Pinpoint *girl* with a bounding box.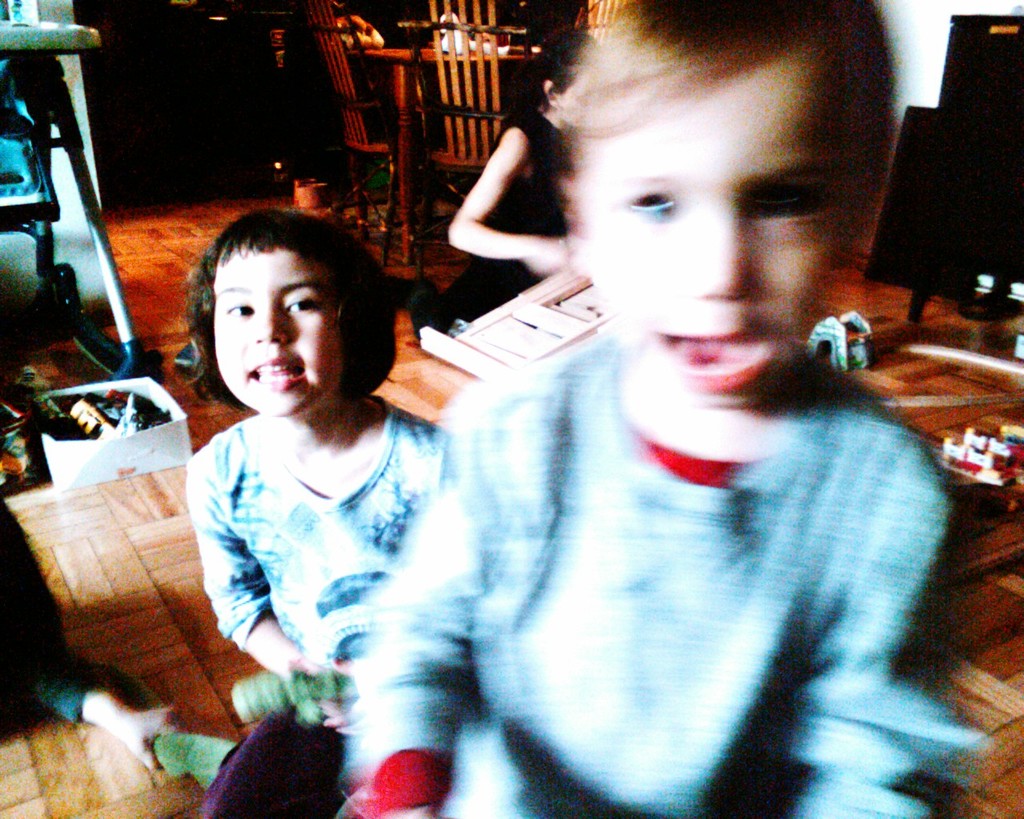
448:28:600:329.
